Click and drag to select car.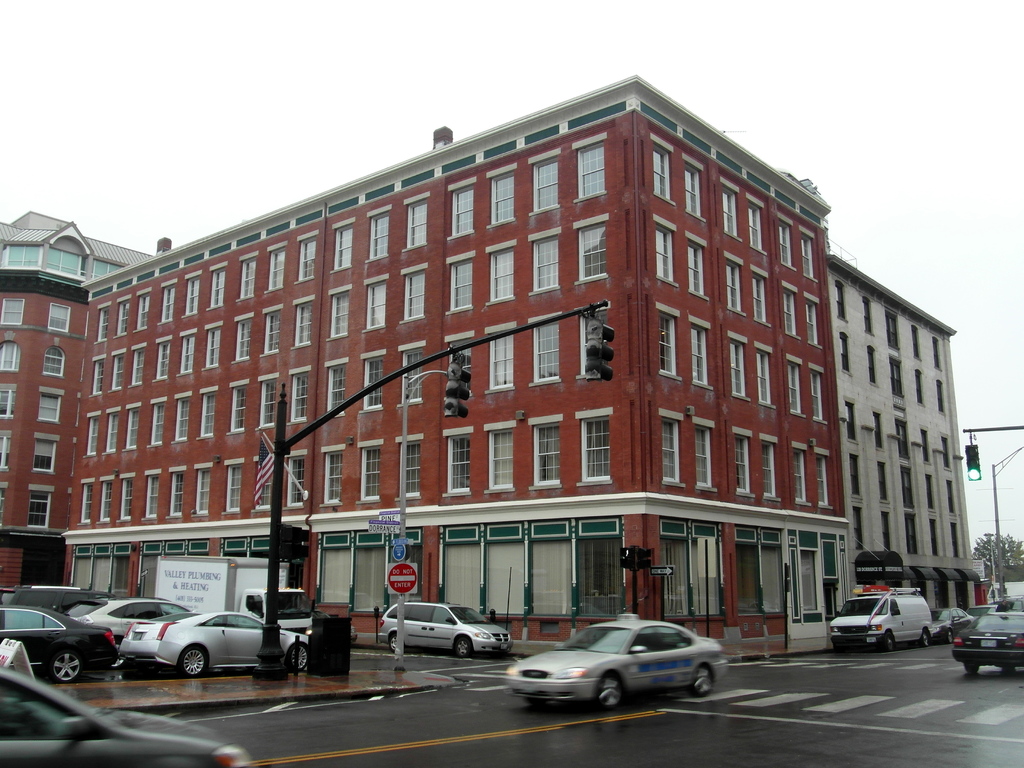
Selection: locate(124, 612, 310, 673).
